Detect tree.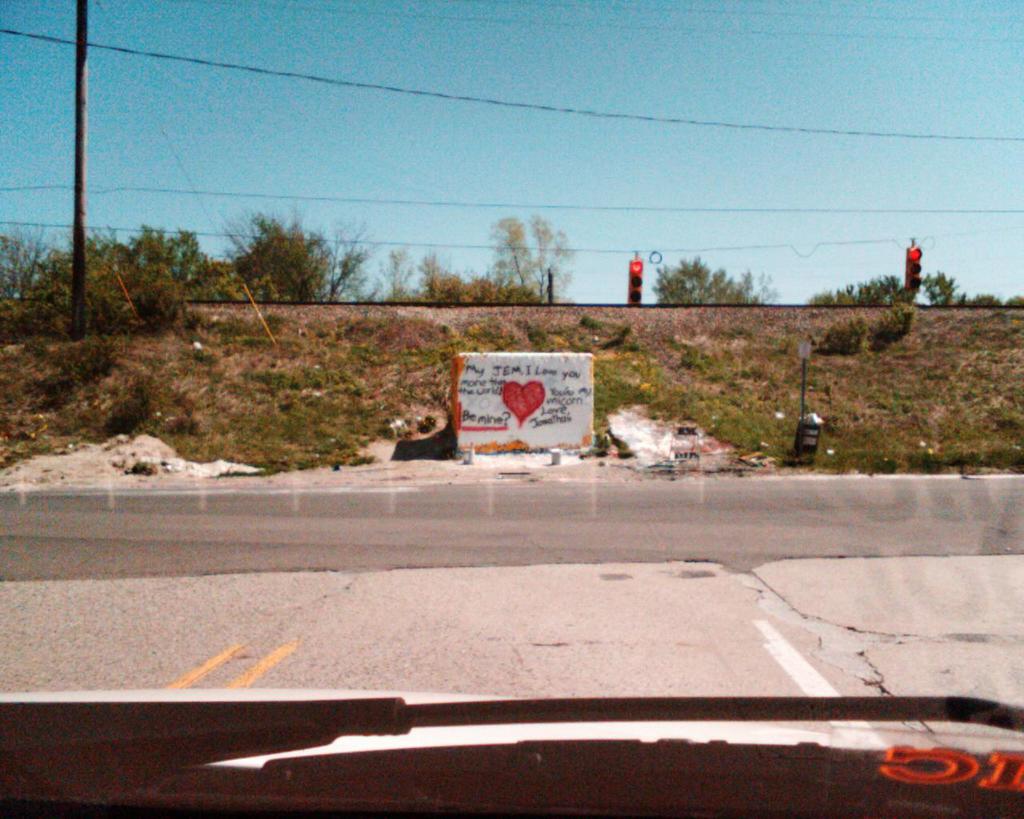
Detected at rect(139, 225, 249, 309).
